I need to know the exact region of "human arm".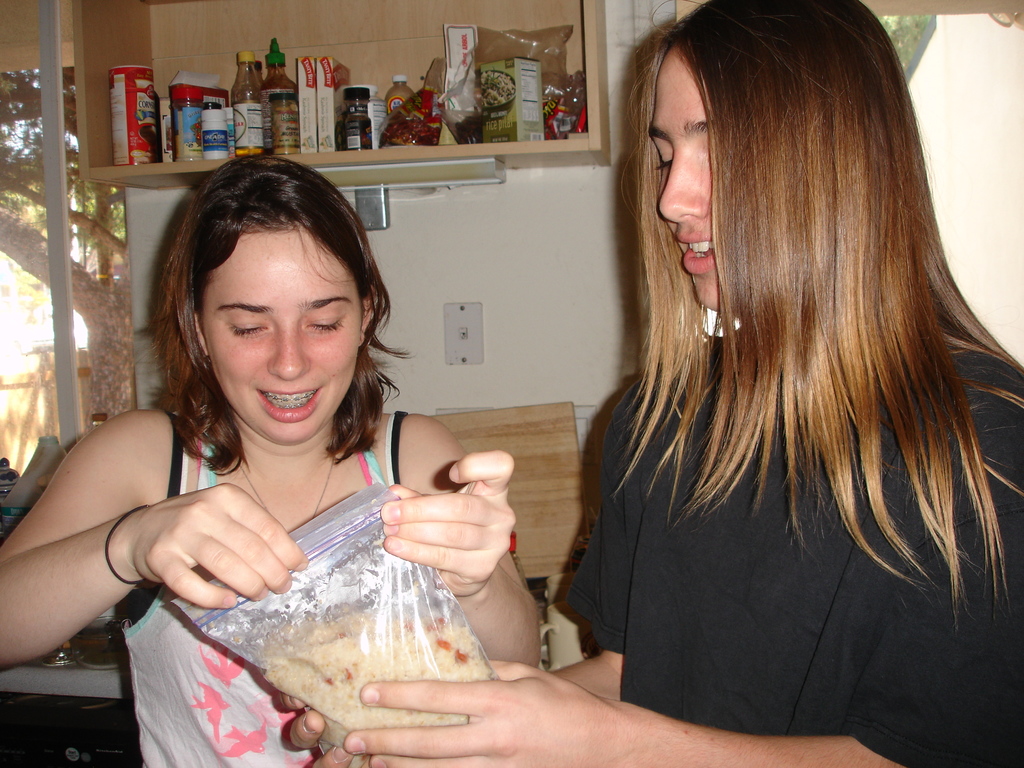
Region: [x1=12, y1=381, x2=290, y2=692].
